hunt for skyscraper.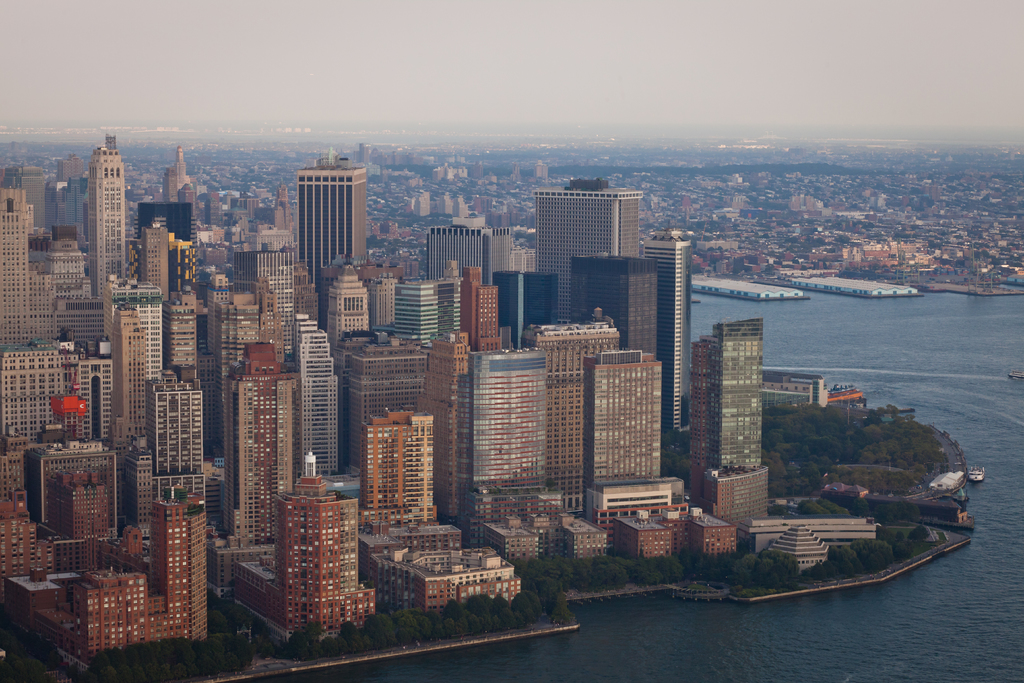
Hunted down at [left=118, top=277, right=162, bottom=394].
